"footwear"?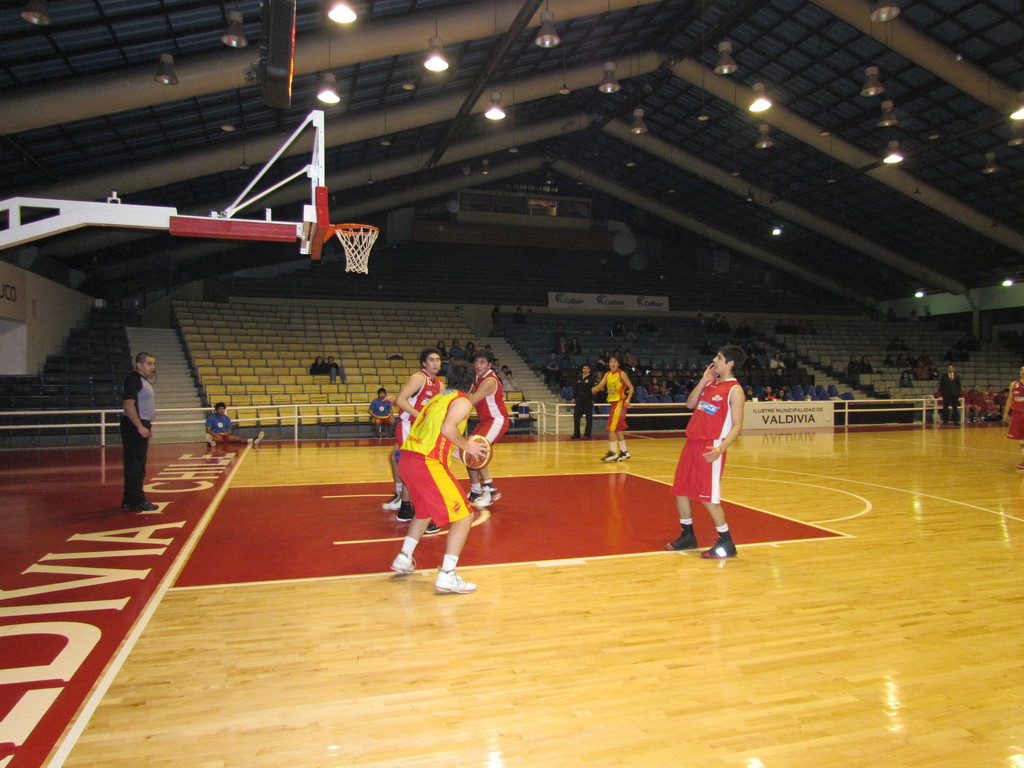
[x1=1018, y1=462, x2=1023, y2=467]
